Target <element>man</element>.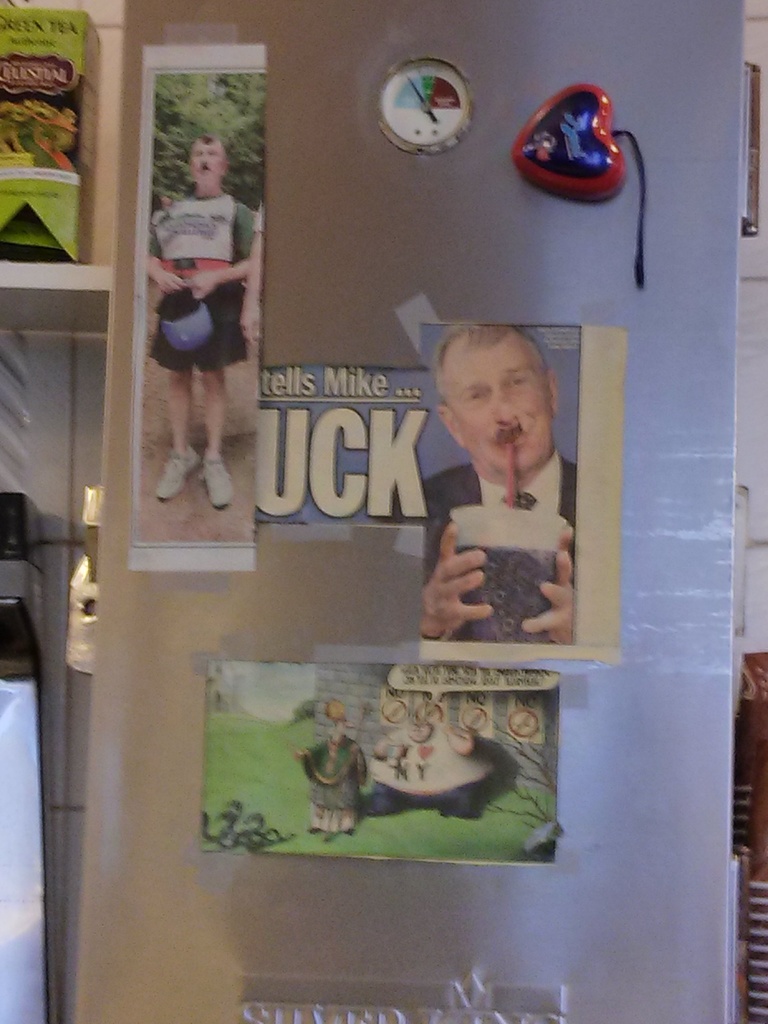
Target region: {"left": 372, "top": 319, "right": 579, "bottom": 648}.
